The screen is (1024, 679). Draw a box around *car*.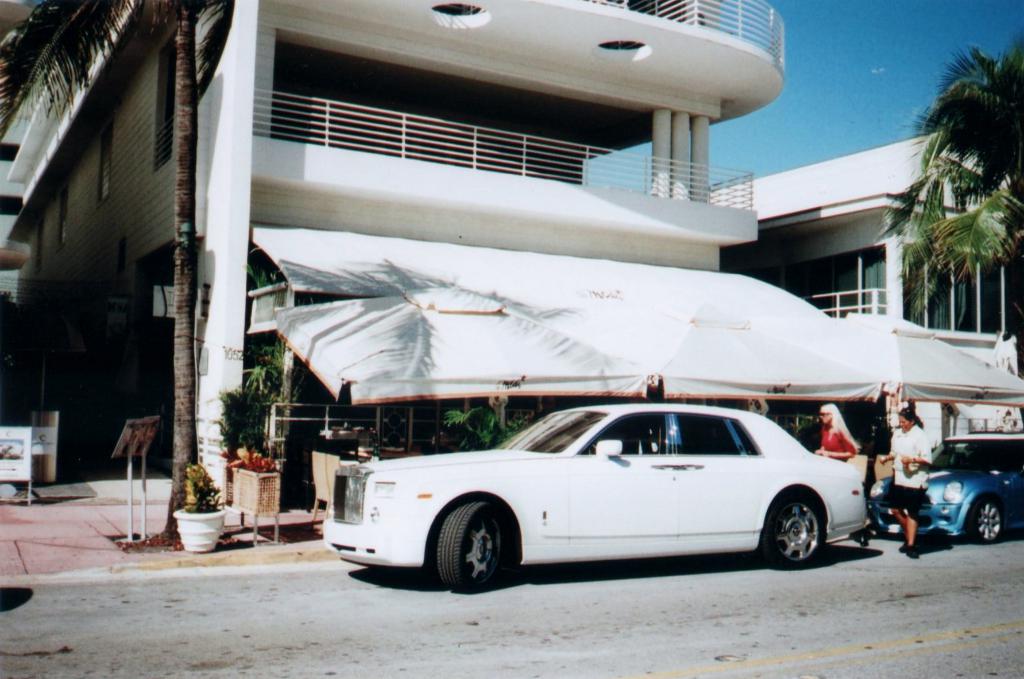
321, 404, 868, 596.
